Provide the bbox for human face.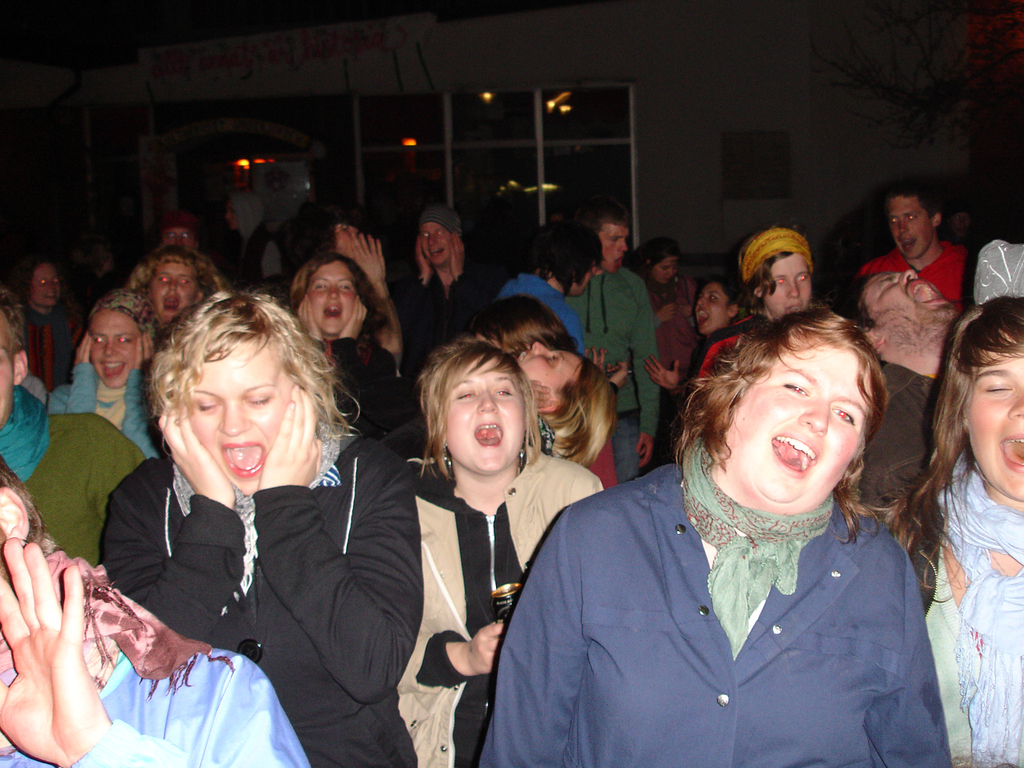
bbox=(307, 257, 354, 335).
